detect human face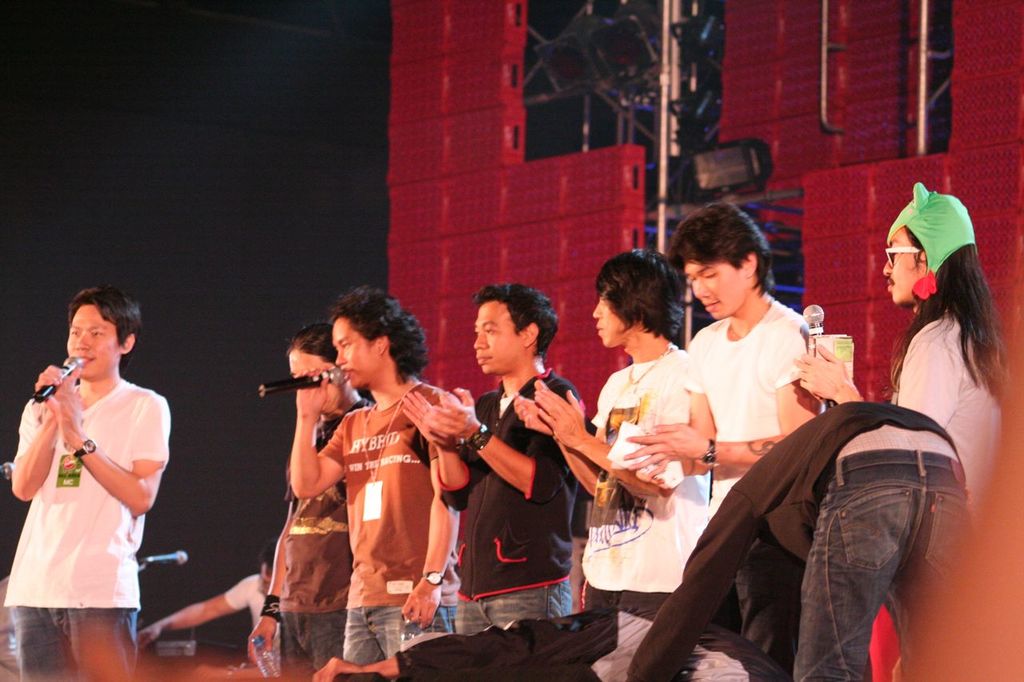
[595, 296, 622, 352]
